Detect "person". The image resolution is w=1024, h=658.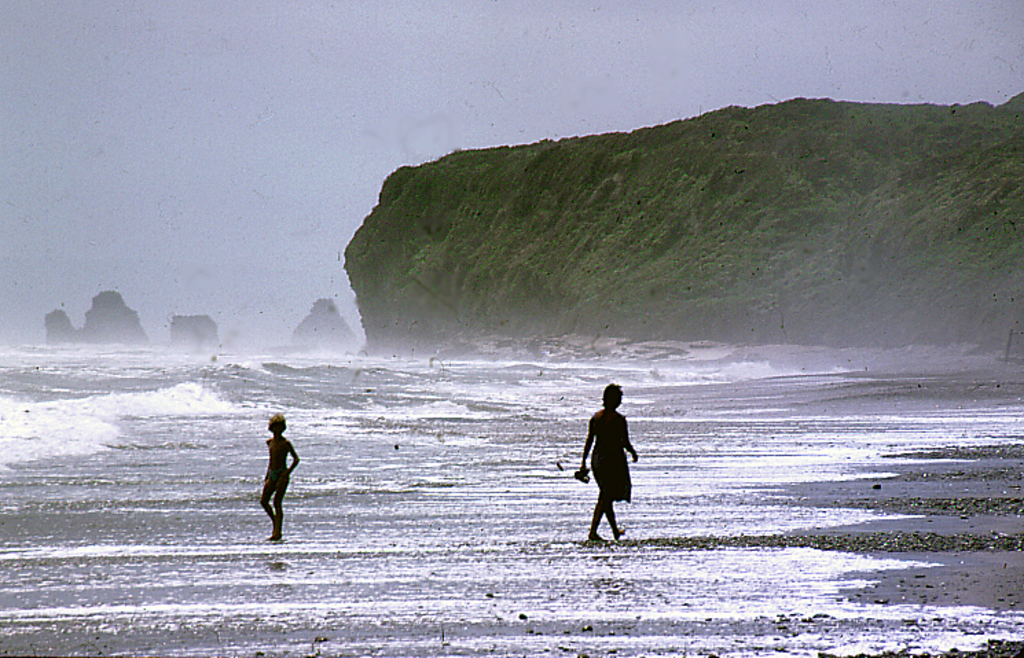
[581, 385, 643, 541].
